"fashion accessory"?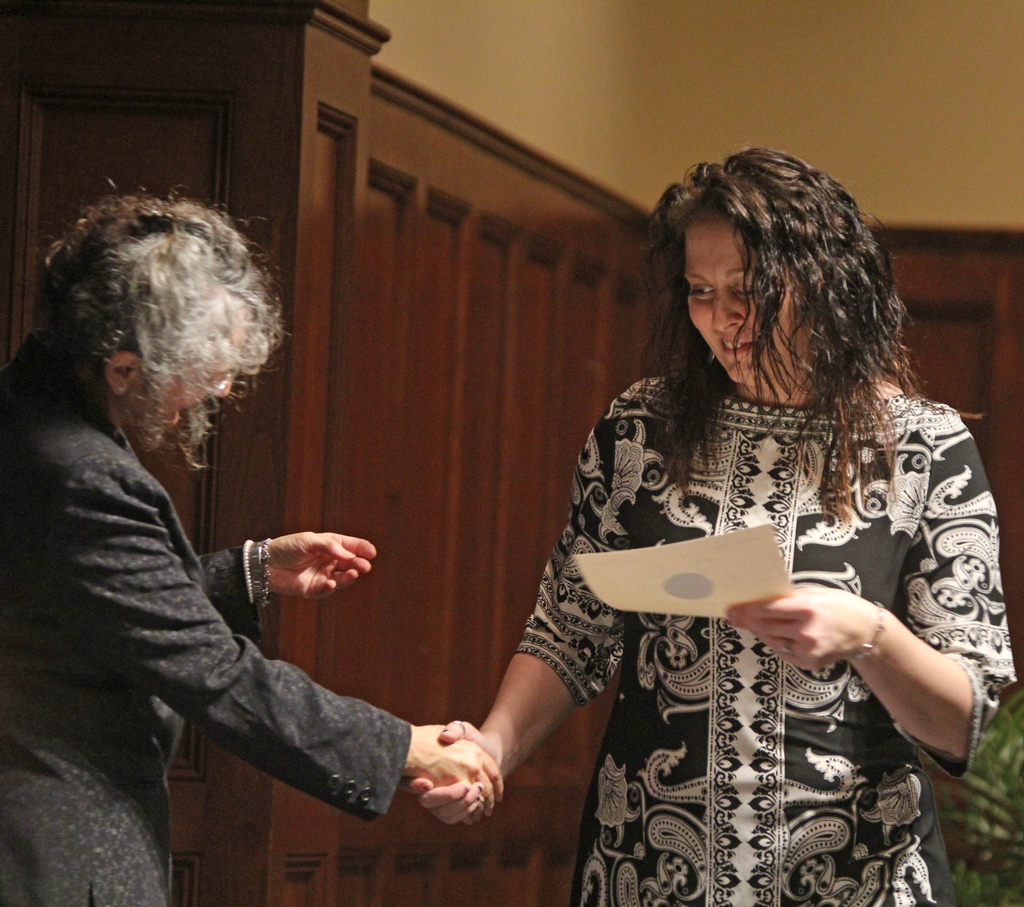
bbox=(849, 597, 887, 661)
